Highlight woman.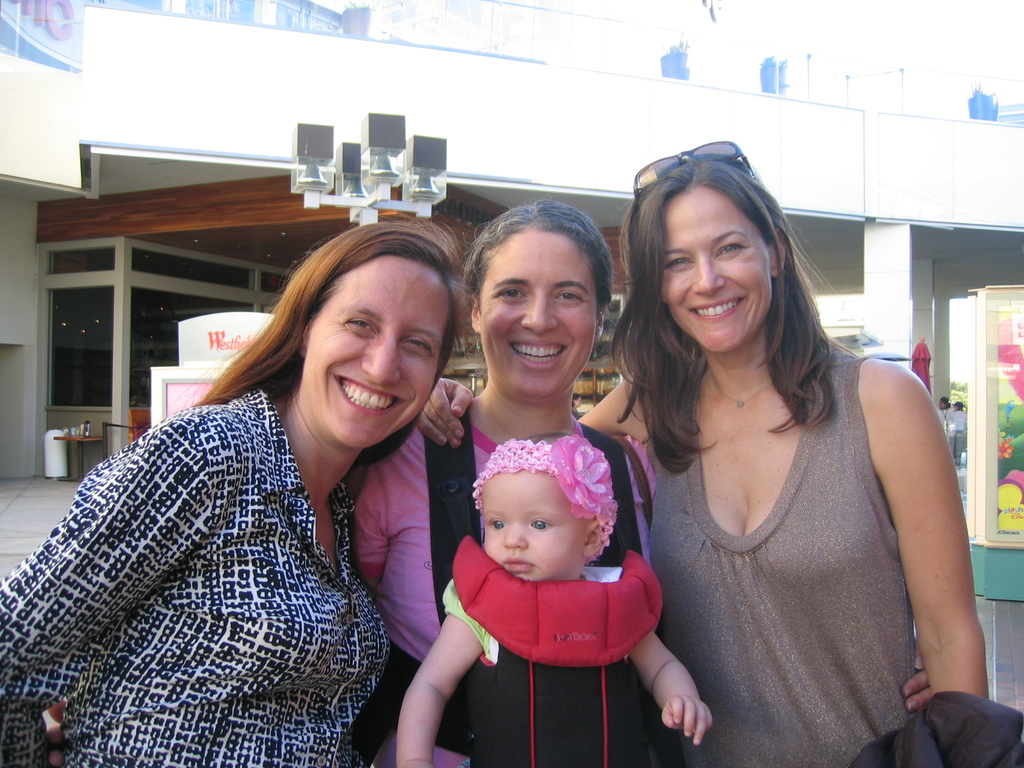
Highlighted region: region(414, 148, 993, 767).
